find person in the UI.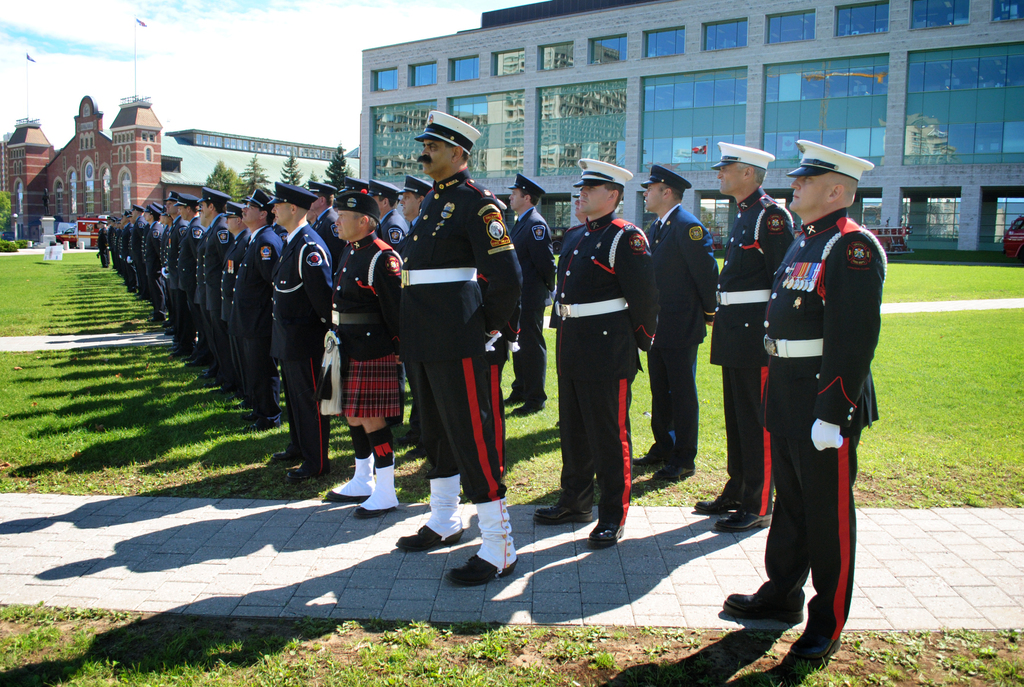
UI element at [left=397, top=109, right=524, bottom=587].
